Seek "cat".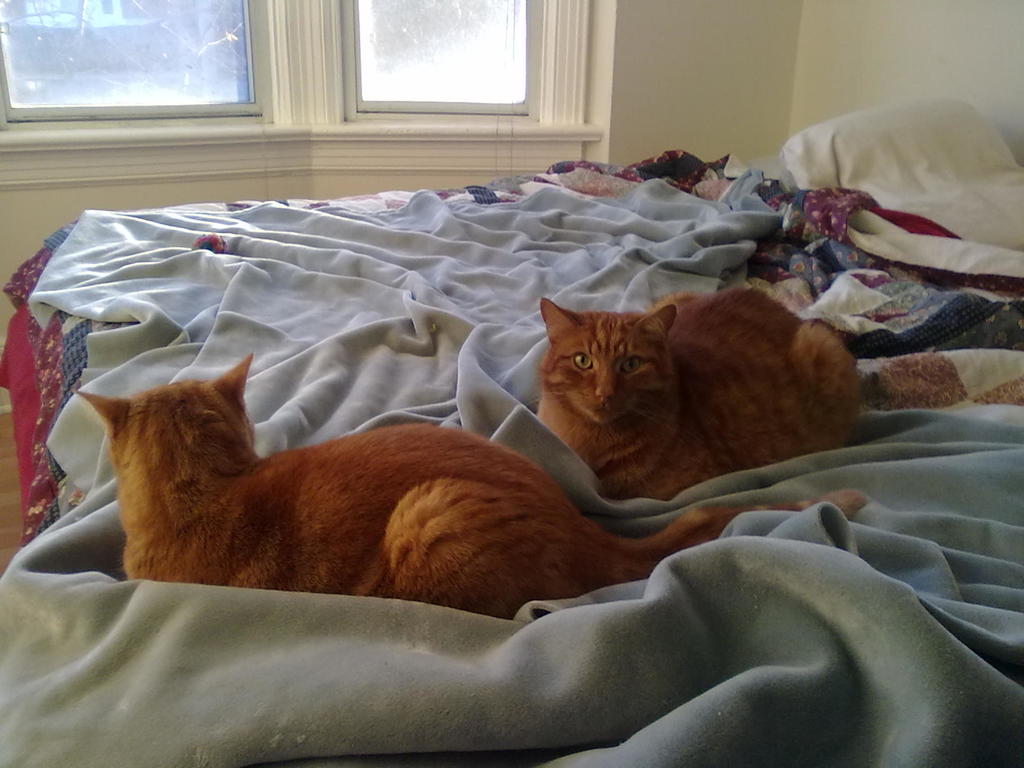
532, 282, 860, 502.
